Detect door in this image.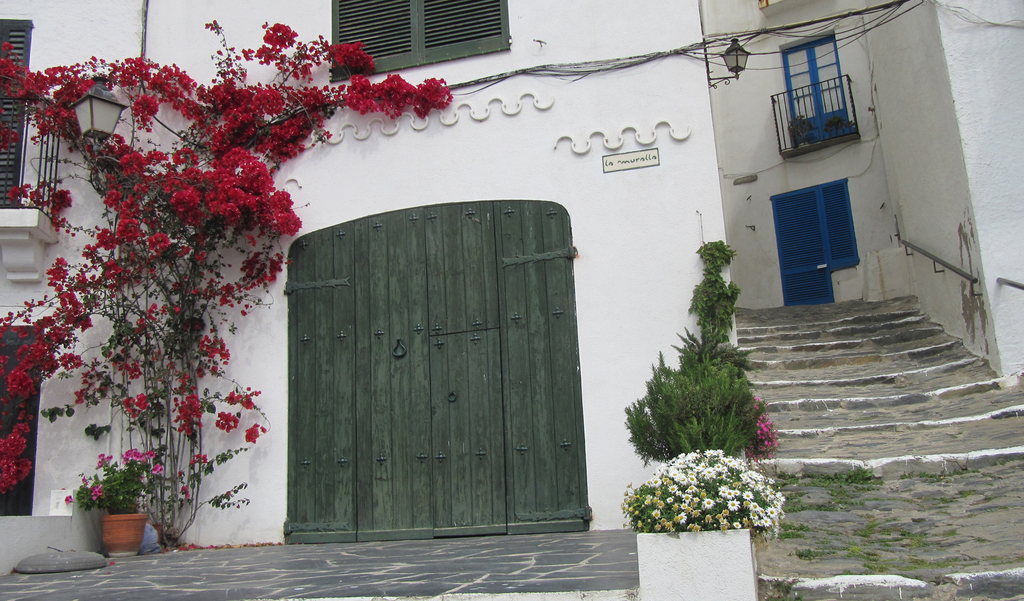
Detection: bbox=[431, 328, 502, 532].
